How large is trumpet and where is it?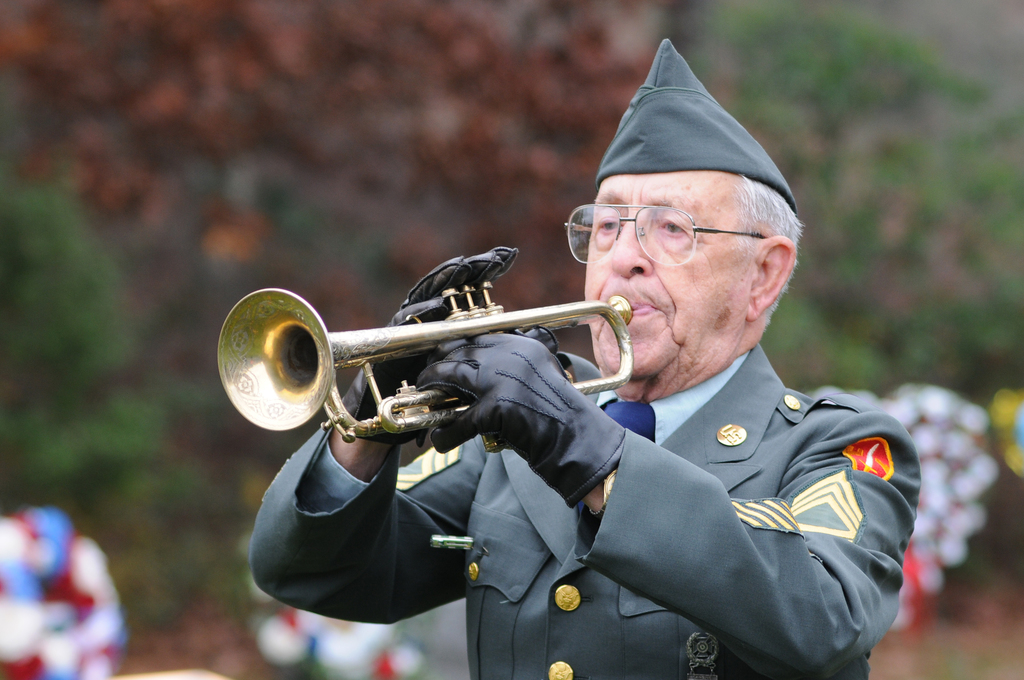
Bounding box: 218, 286, 632, 442.
